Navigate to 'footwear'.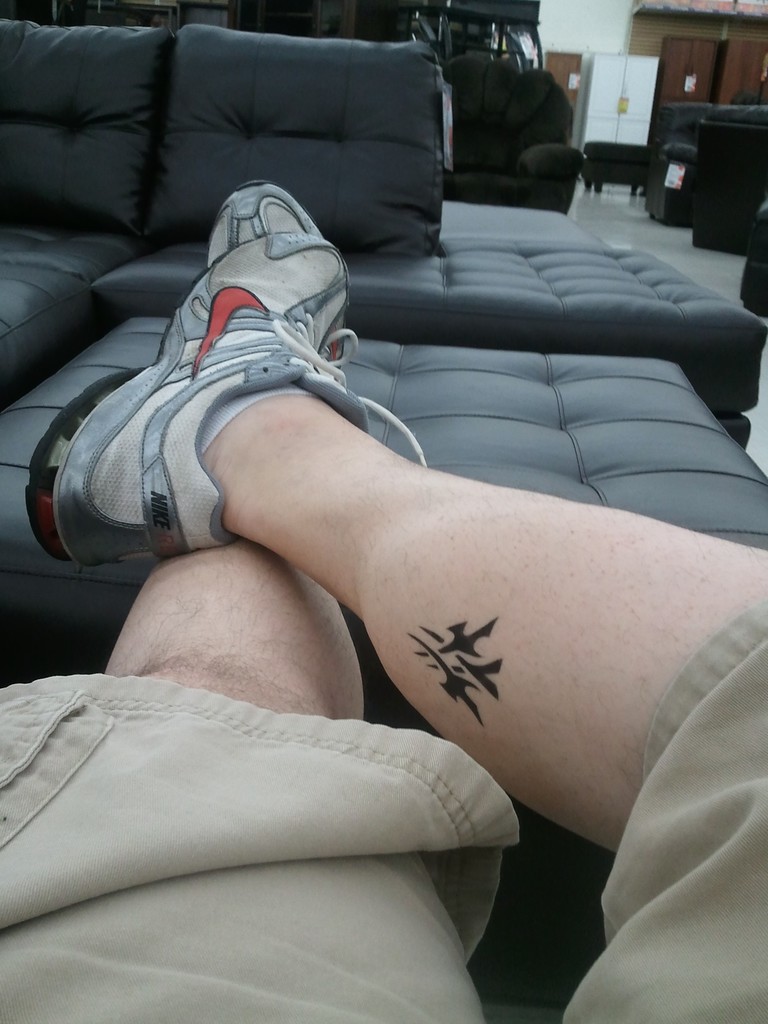
Navigation target: bbox(203, 181, 337, 374).
